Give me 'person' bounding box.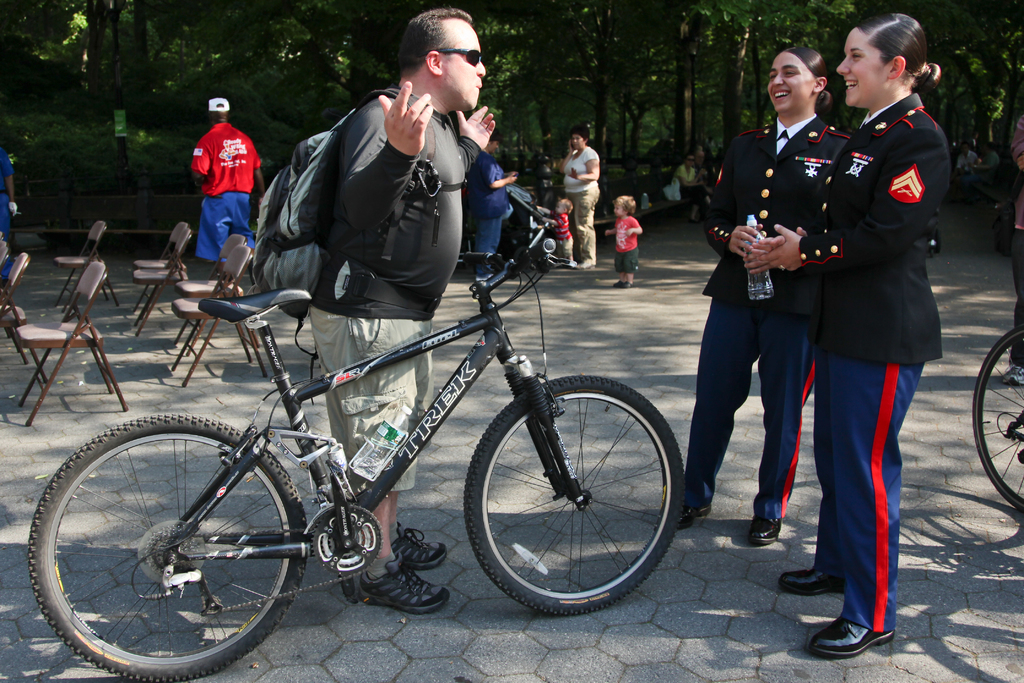
{"x1": 186, "y1": 94, "x2": 269, "y2": 289}.
